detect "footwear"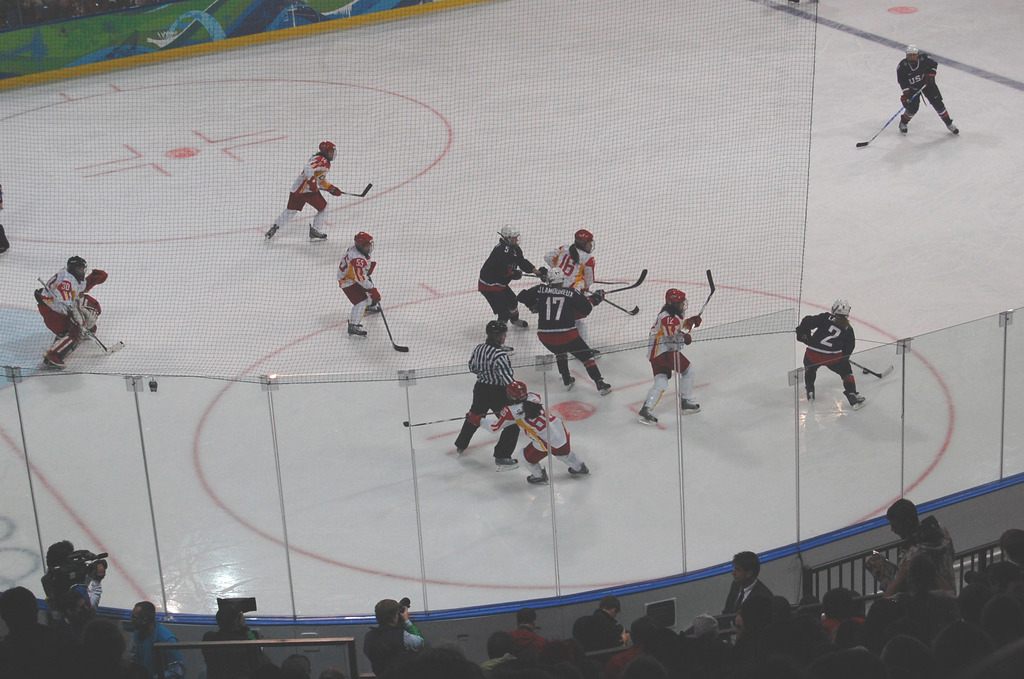
bbox(369, 304, 378, 312)
